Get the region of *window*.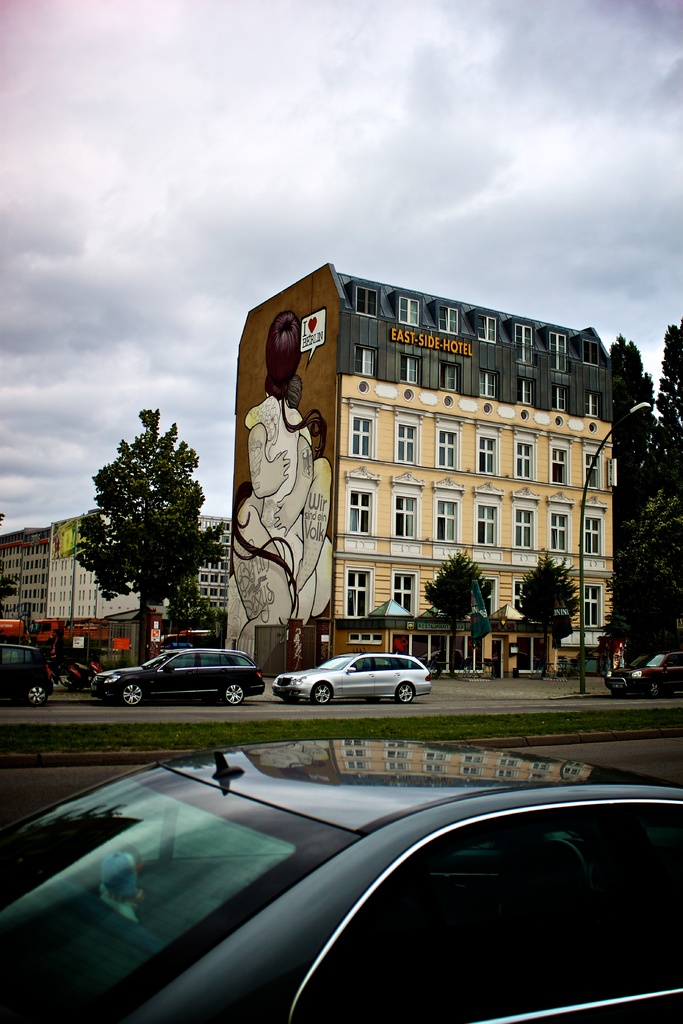
x1=582 y1=340 x2=598 y2=364.
